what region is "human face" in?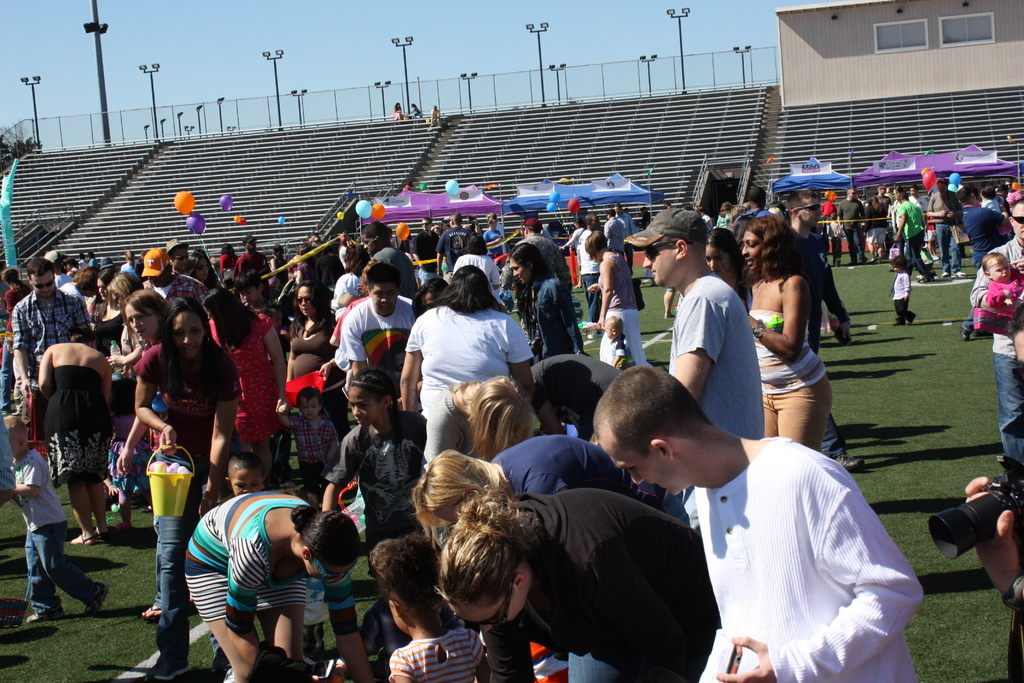
select_region(247, 240, 255, 252).
